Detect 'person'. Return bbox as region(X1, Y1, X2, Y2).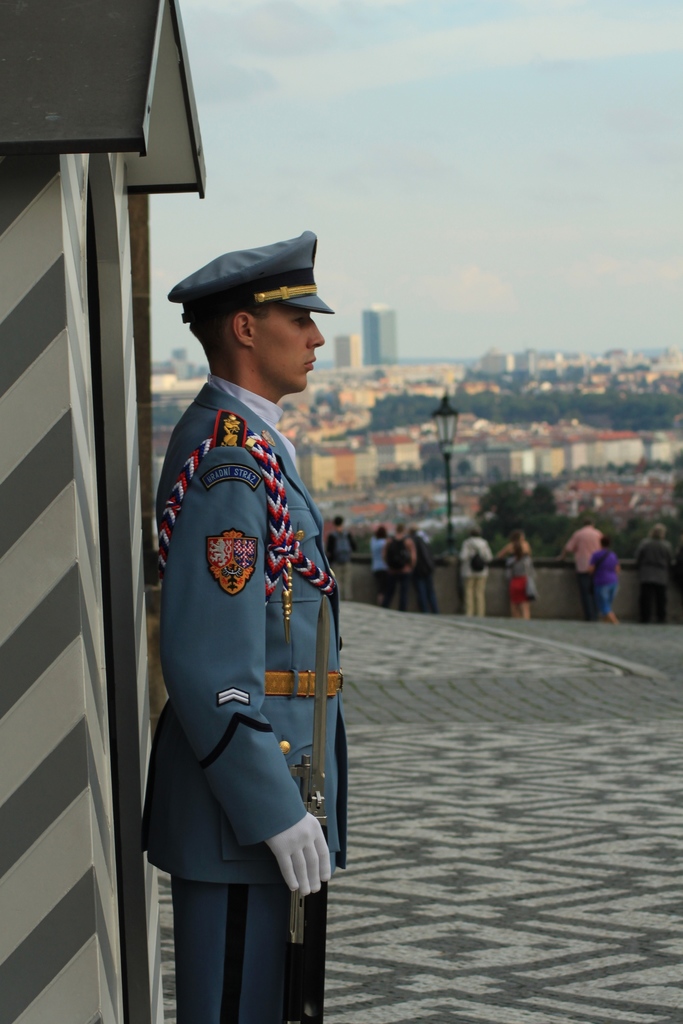
region(458, 520, 491, 616).
